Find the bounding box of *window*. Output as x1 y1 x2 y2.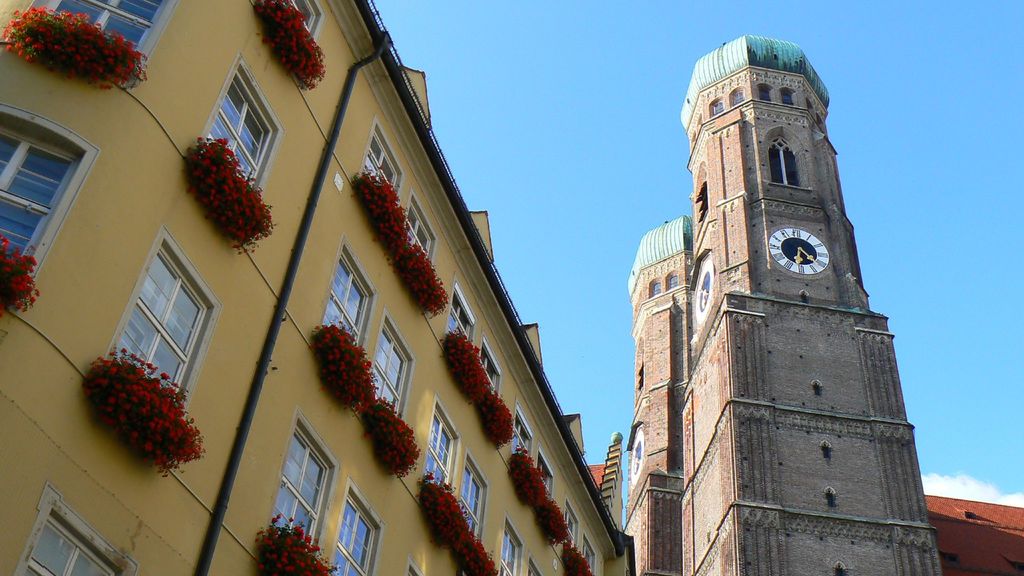
393 188 439 293.
